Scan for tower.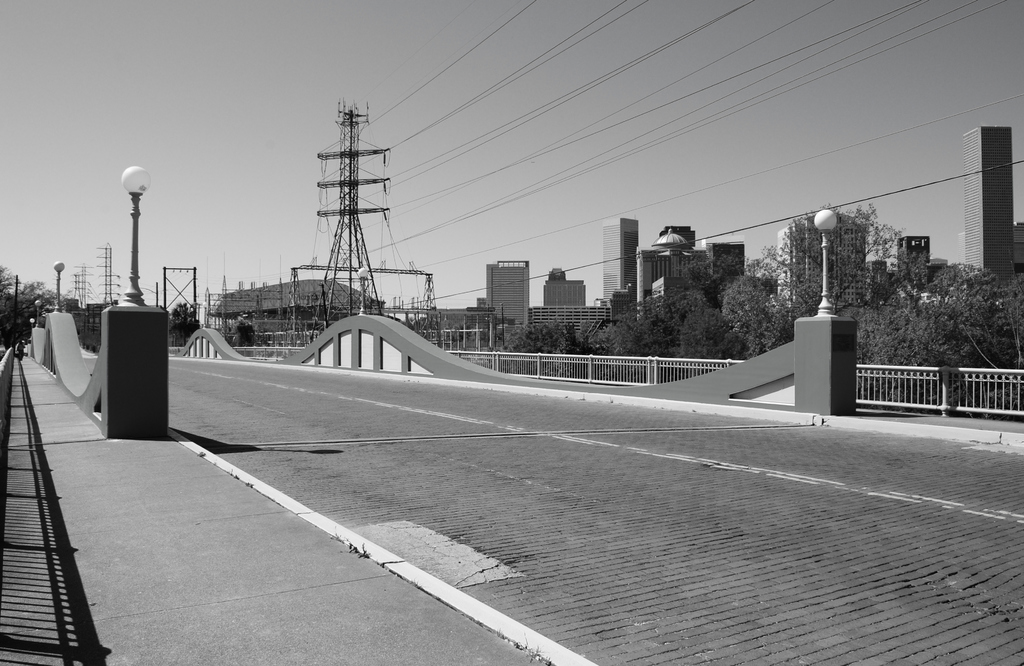
Scan result: bbox(962, 125, 1016, 284).
